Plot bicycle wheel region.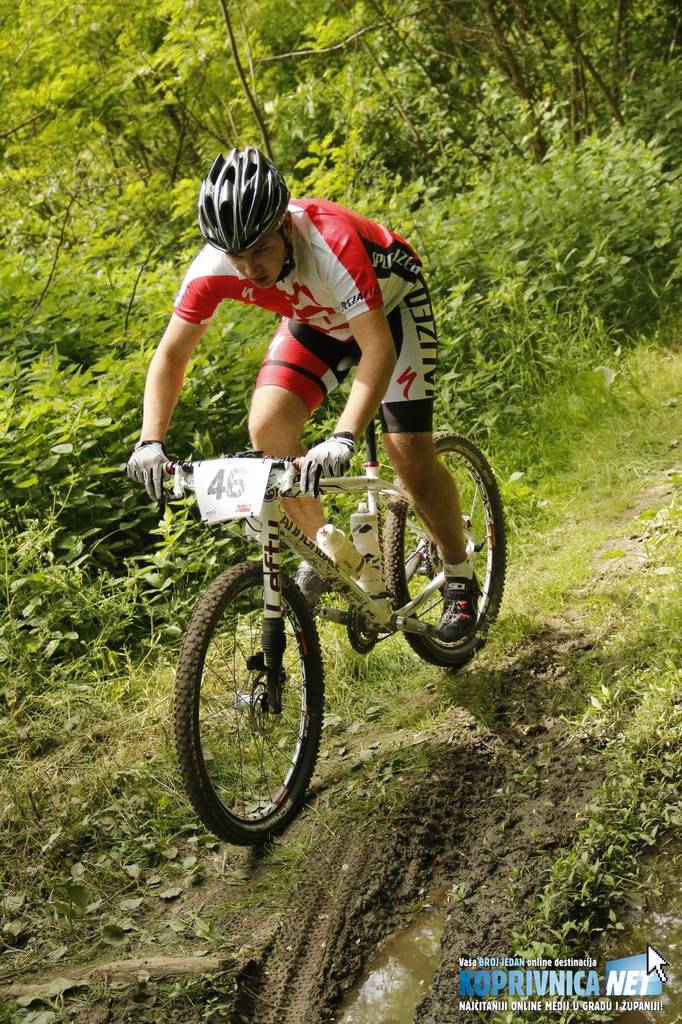
Plotted at (x1=374, y1=427, x2=510, y2=664).
